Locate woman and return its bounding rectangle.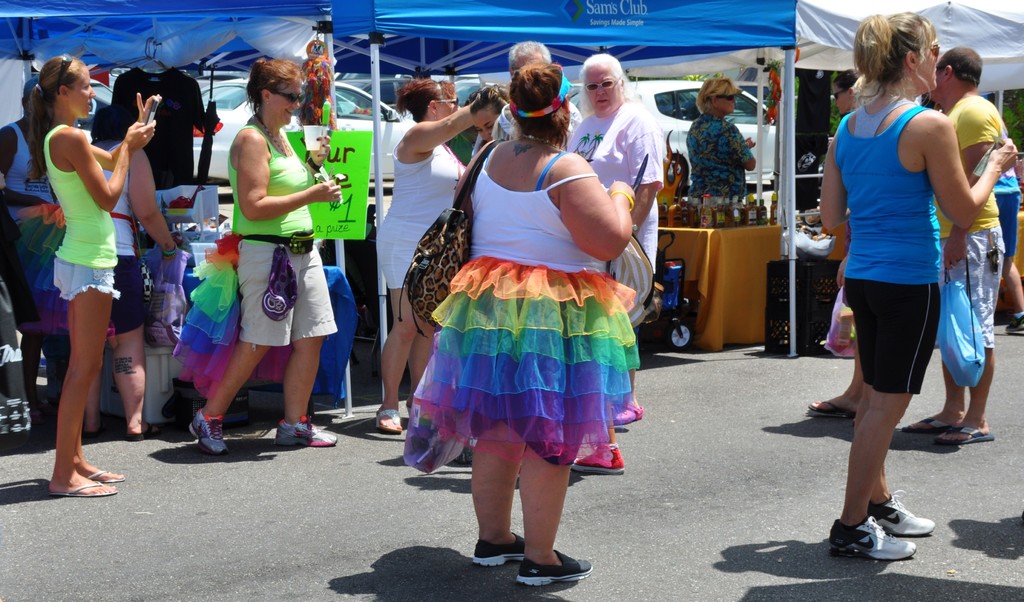
rect(26, 56, 160, 500).
